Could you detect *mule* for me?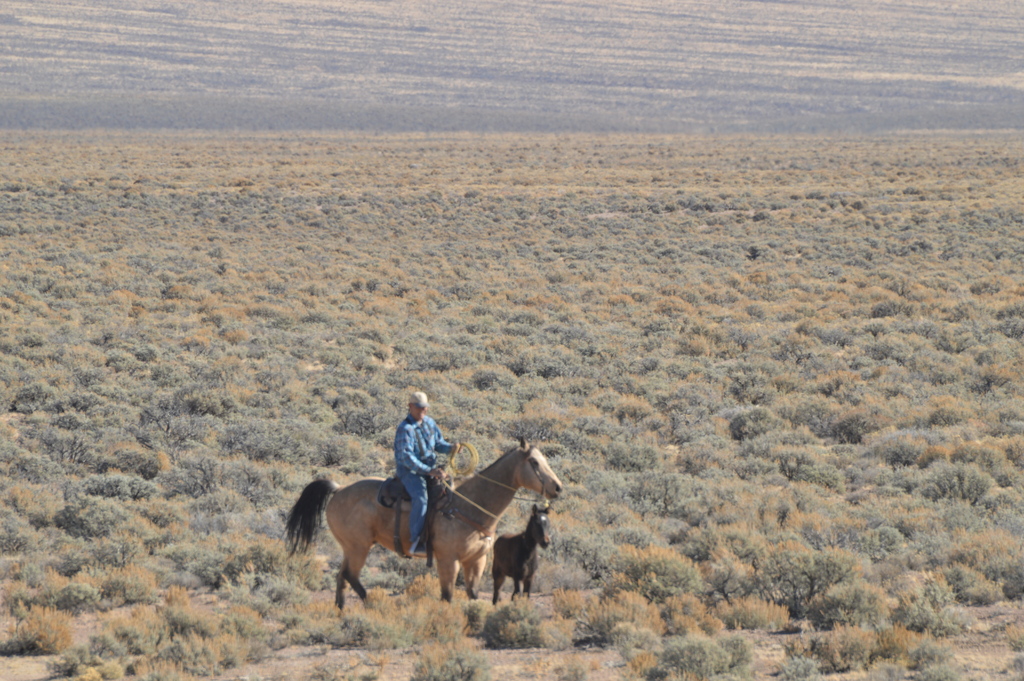
Detection result: (492, 504, 553, 603).
